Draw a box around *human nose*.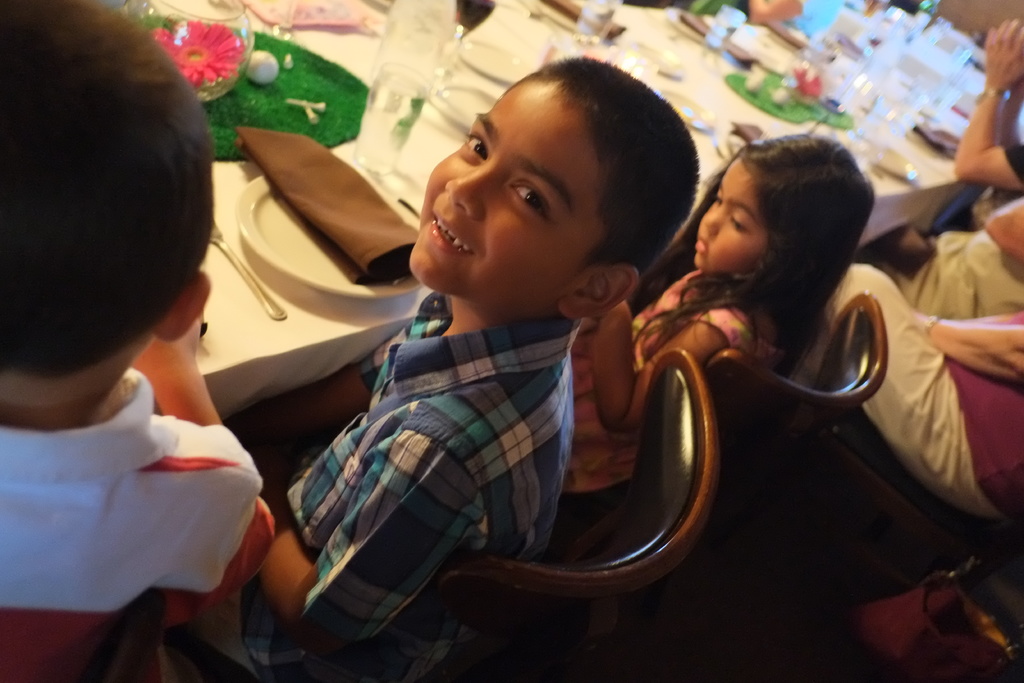
{"x1": 701, "y1": 209, "x2": 725, "y2": 243}.
